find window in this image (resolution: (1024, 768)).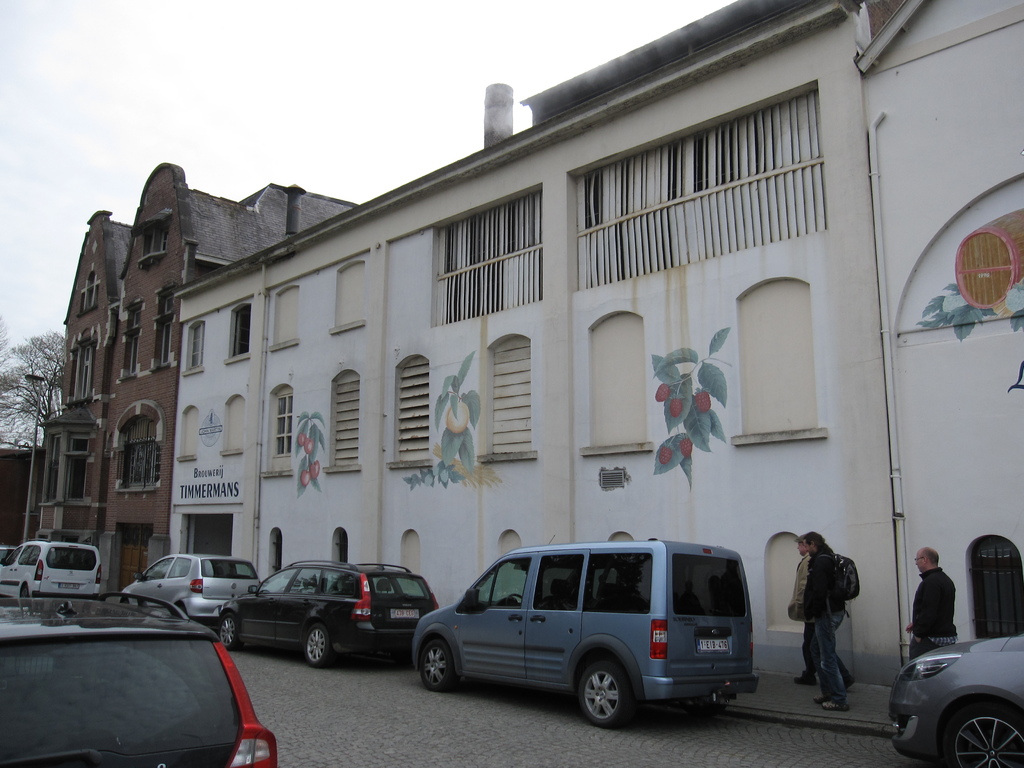
bbox=(270, 388, 295, 470).
